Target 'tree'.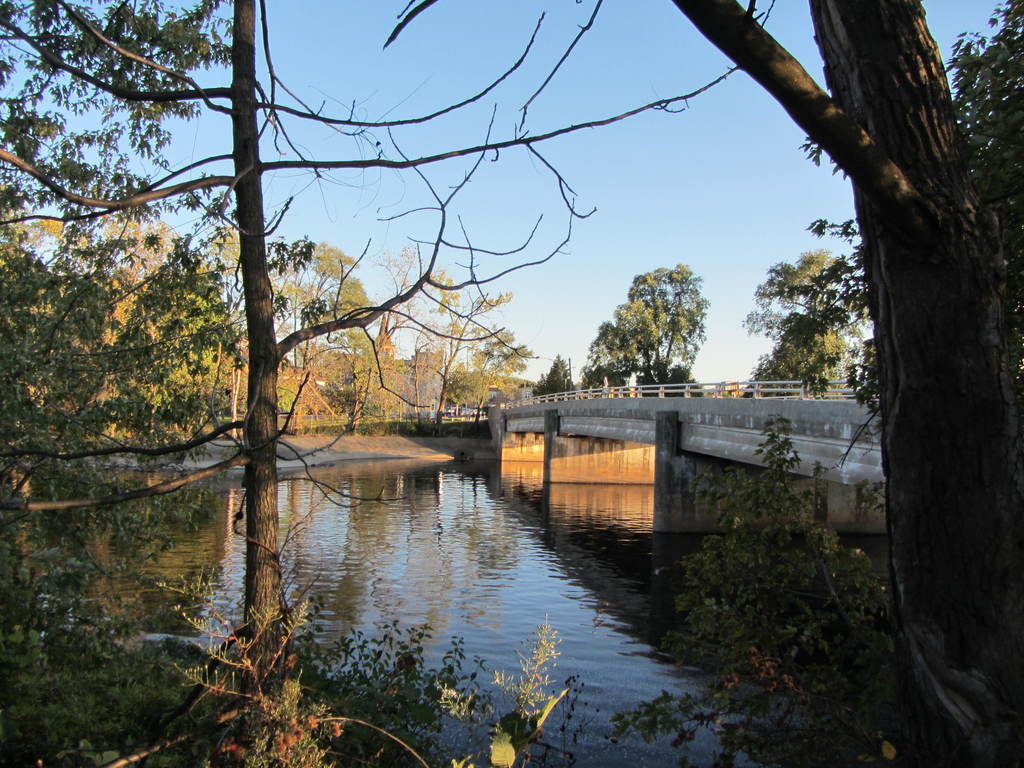
Target region: 548/352/573/396.
